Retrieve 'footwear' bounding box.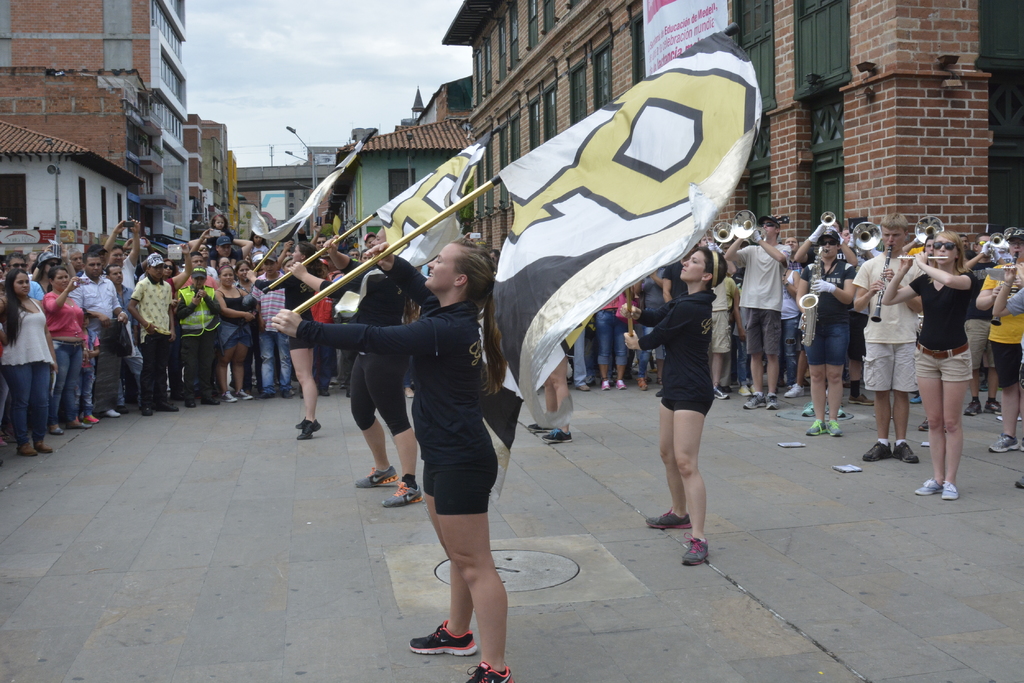
Bounding box: (102, 408, 120, 419).
